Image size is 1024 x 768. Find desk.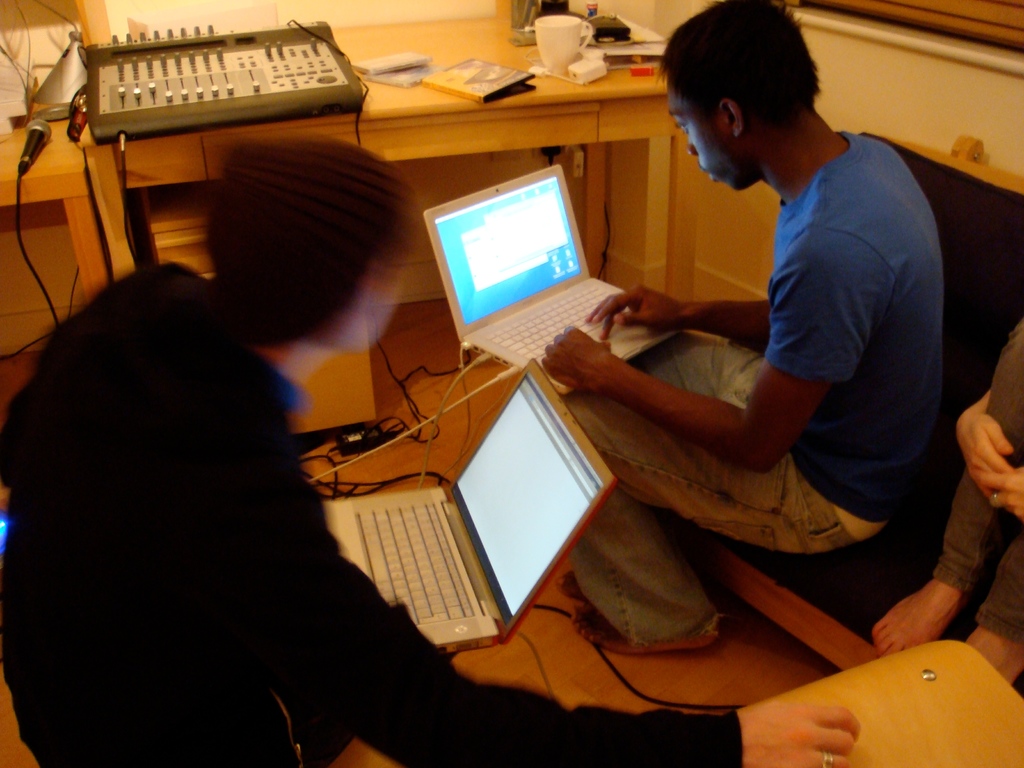
box(26, 29, 668, 279).
